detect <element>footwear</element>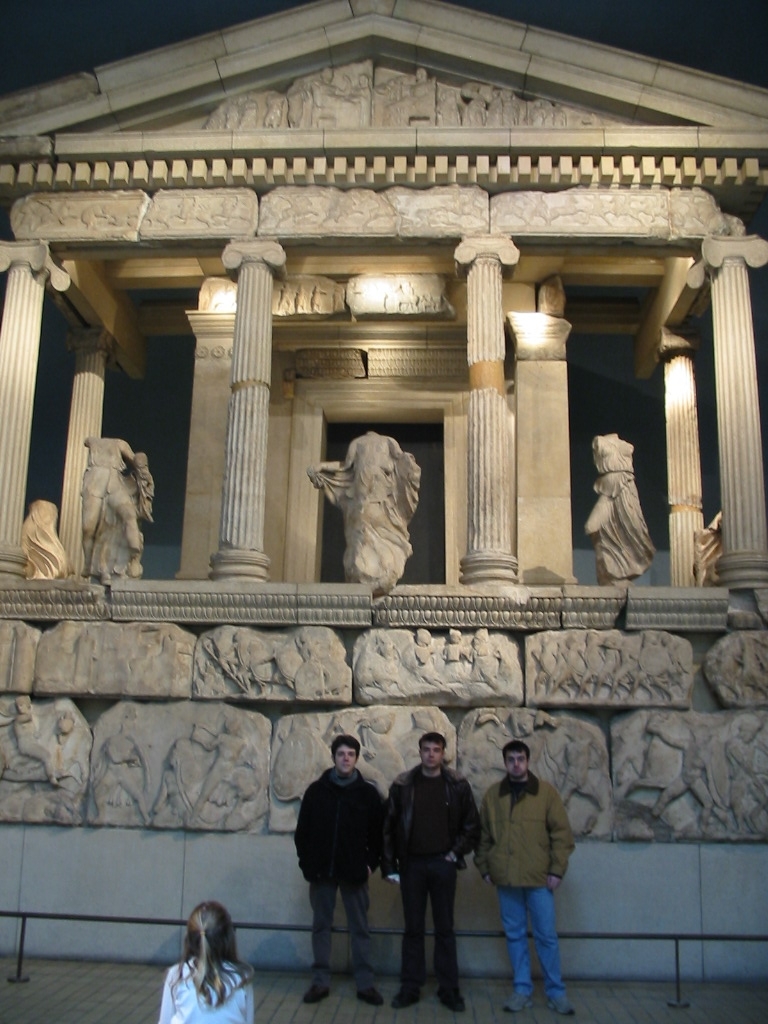
[504,990,532,1013]
